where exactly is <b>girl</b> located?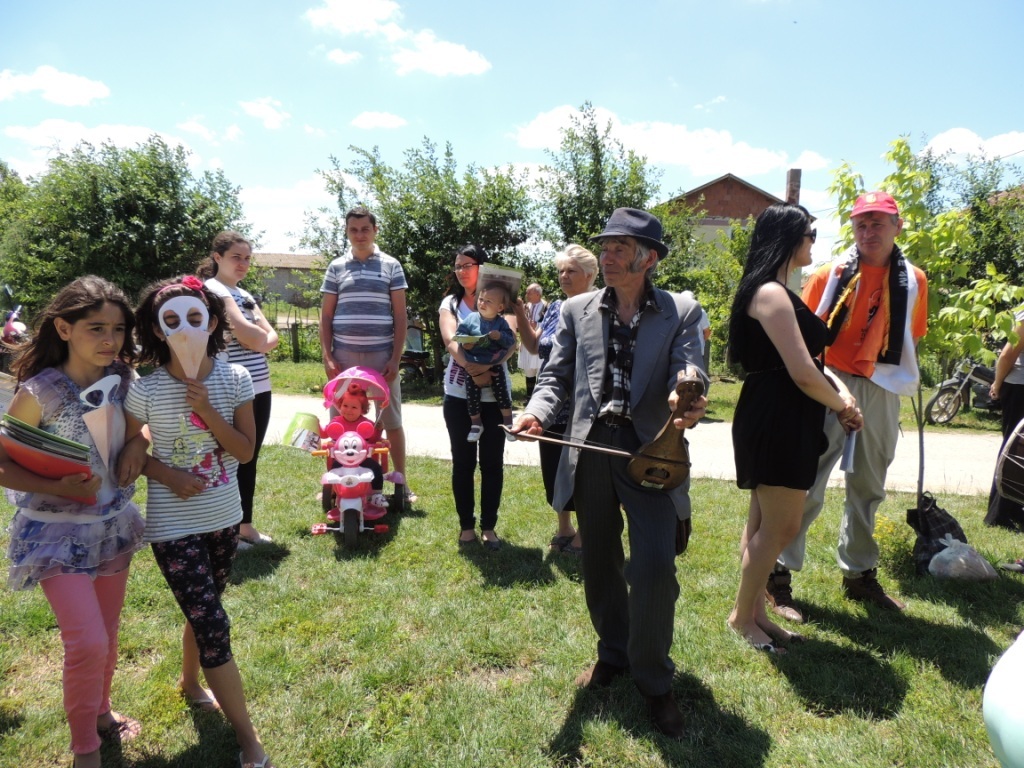
Its bounding box is x1=196, y1=225, x2=277, y2=548.
